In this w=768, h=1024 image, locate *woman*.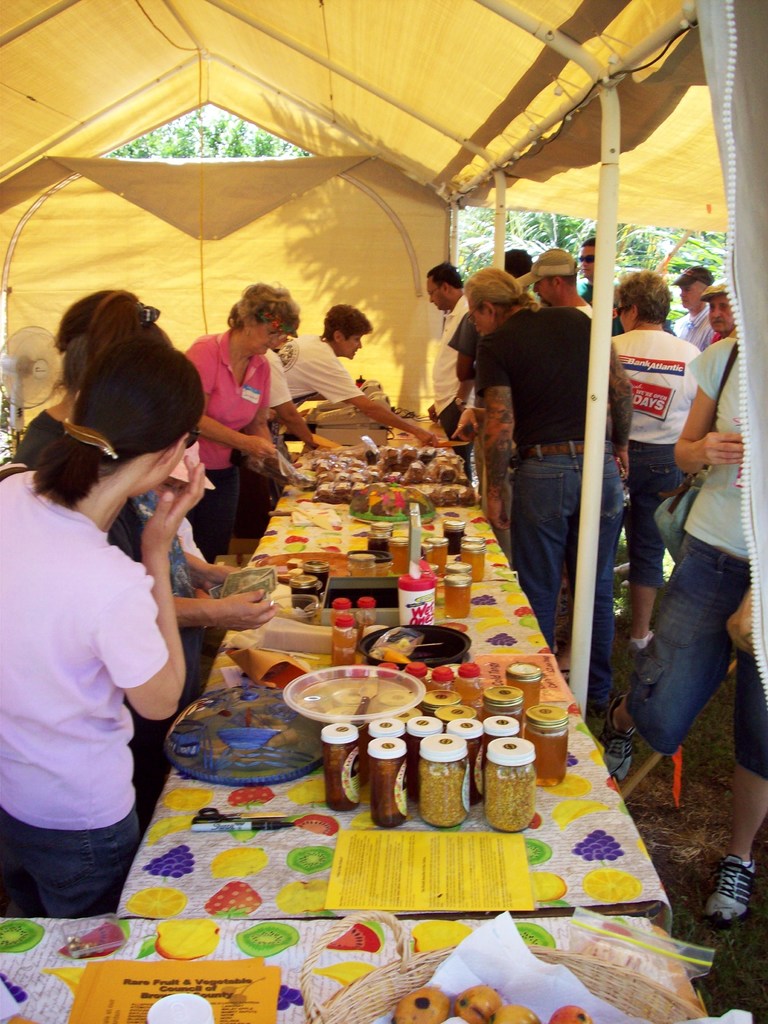
Bounding box: x1=607, y1=270, x2=701, y2=664.
